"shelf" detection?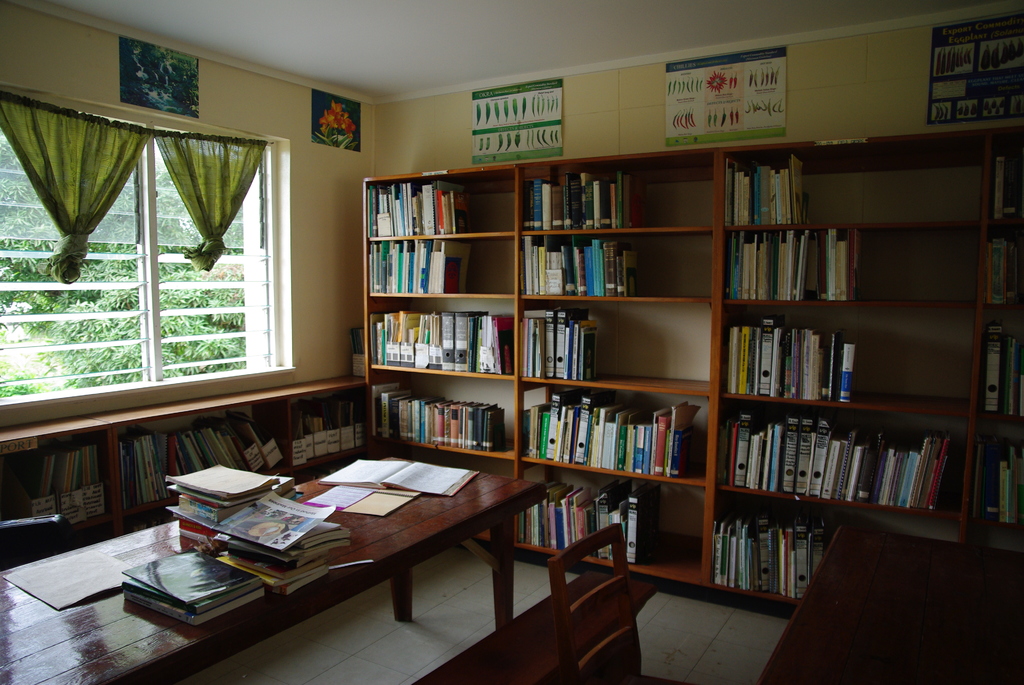
box=[347, 148, 512, 488]
